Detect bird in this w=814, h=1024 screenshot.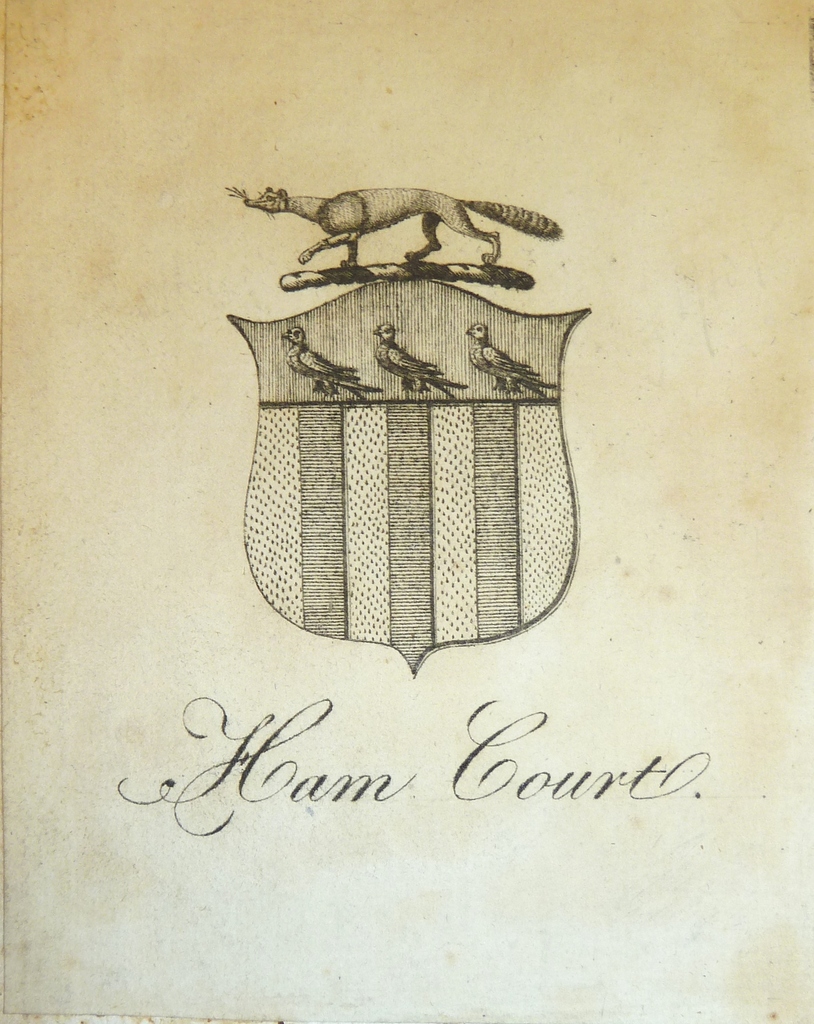
Detection: crop(368, 314, 459, 403).
